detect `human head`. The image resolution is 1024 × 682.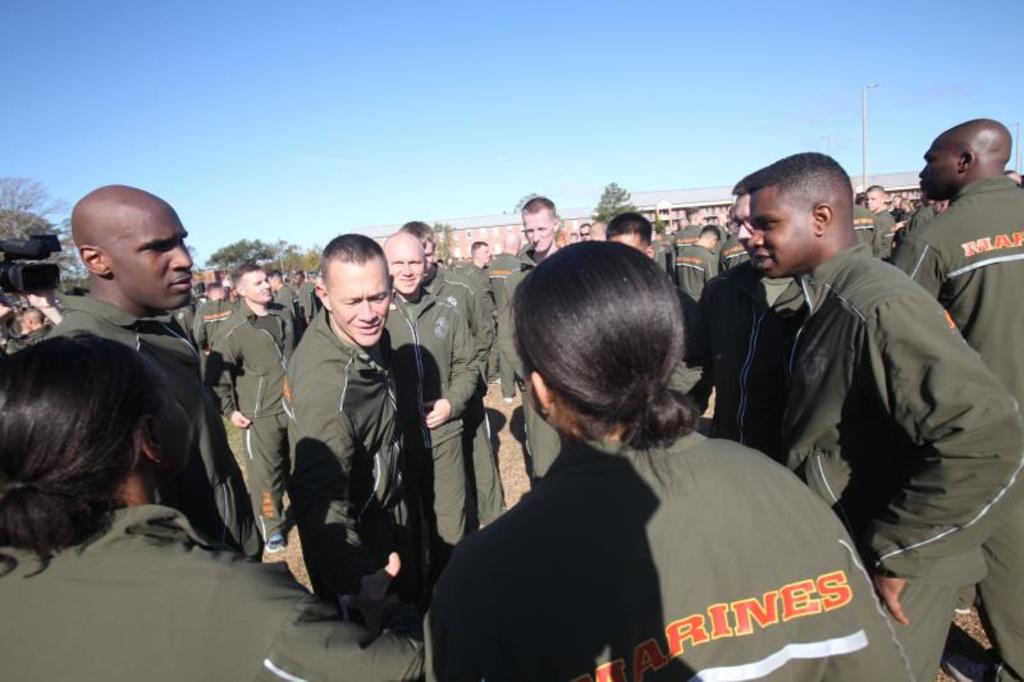
pyautogui.locateOnScreen(915, 120, 1018, 202).
